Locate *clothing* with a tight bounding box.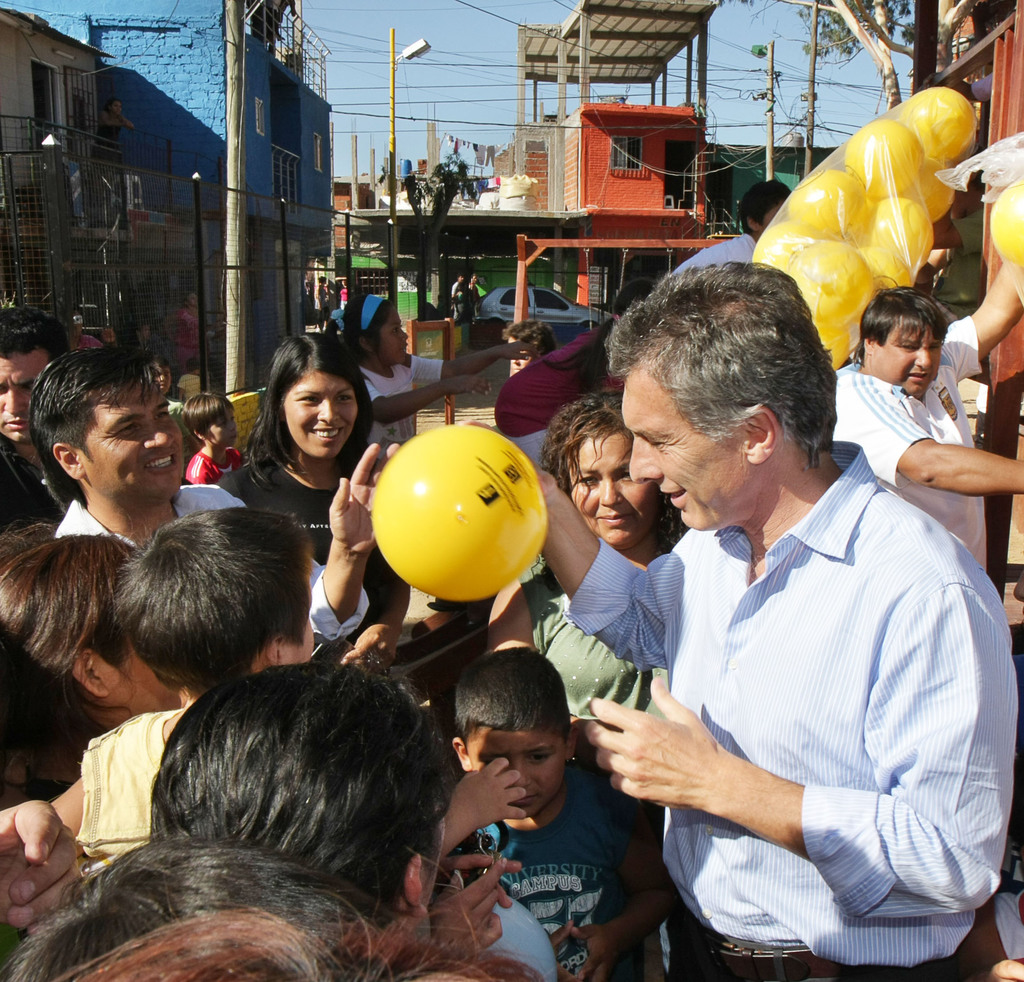
[x1=933, y1=211, x2=984, y2=319].
